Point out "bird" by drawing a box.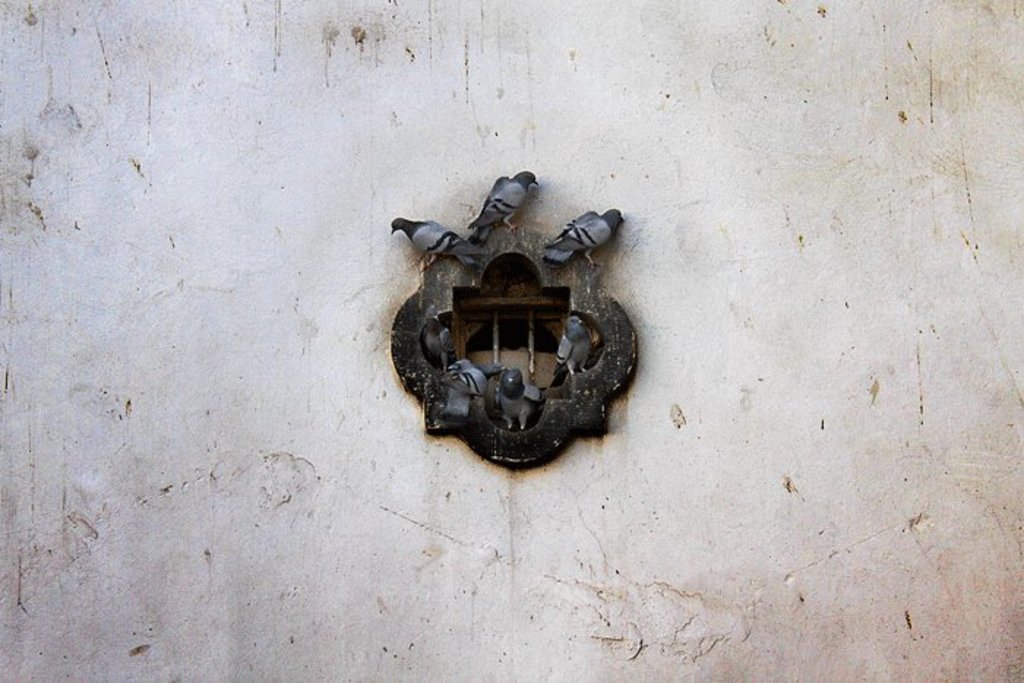
bbox=[540, 208, 622, 278].
